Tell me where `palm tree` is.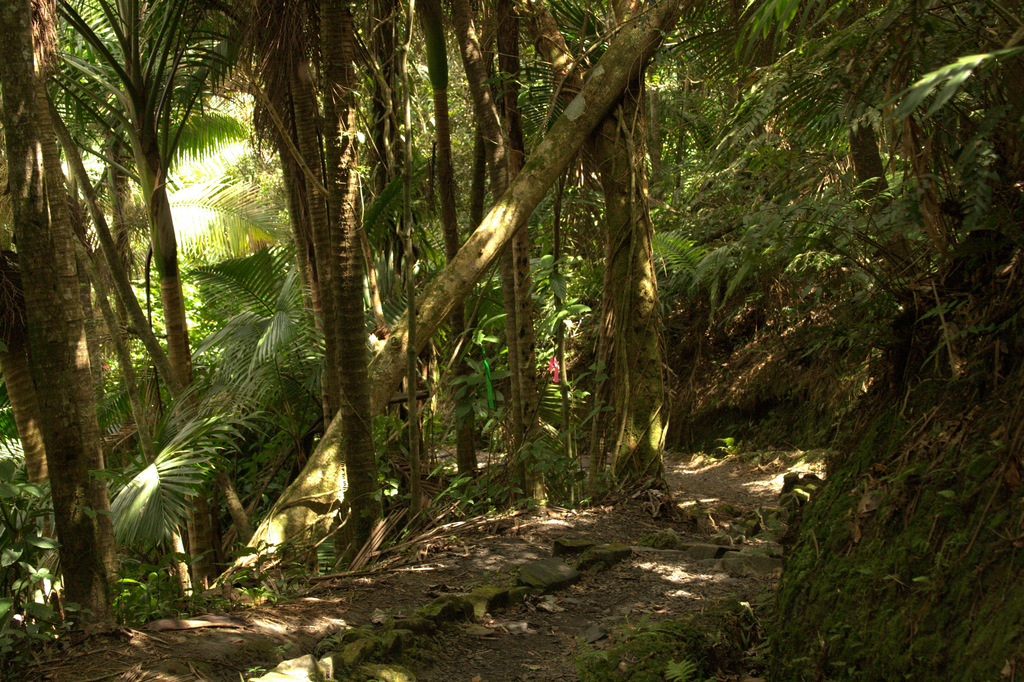
`palm tree` is at [755, 0, 964, 513].
